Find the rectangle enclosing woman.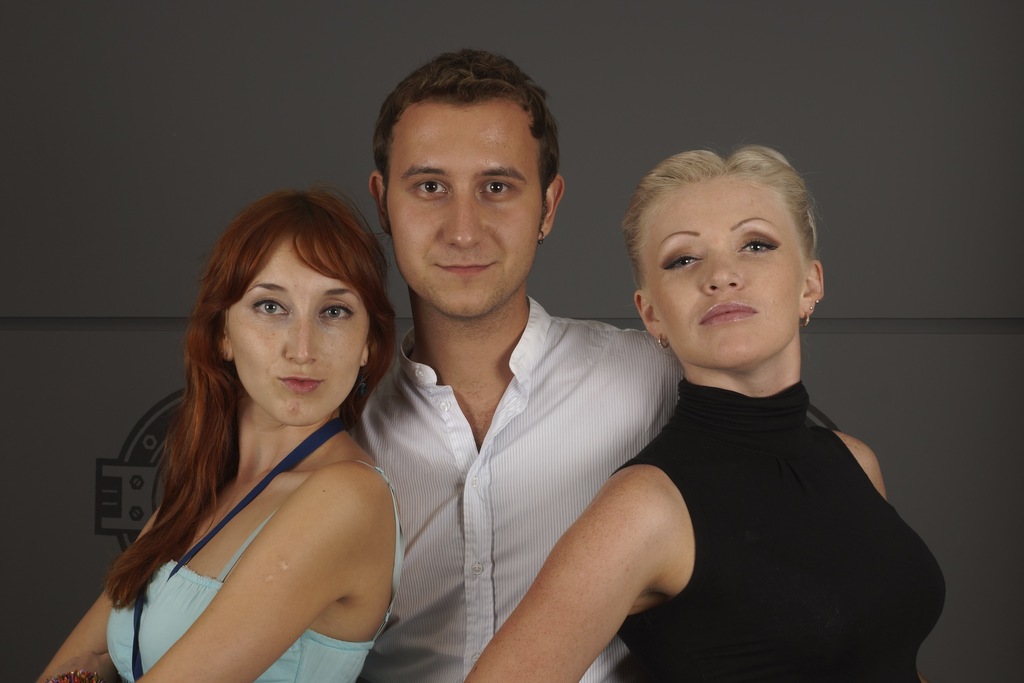
pyautogui.locateOnScreen(461, 145, 943, 682).
